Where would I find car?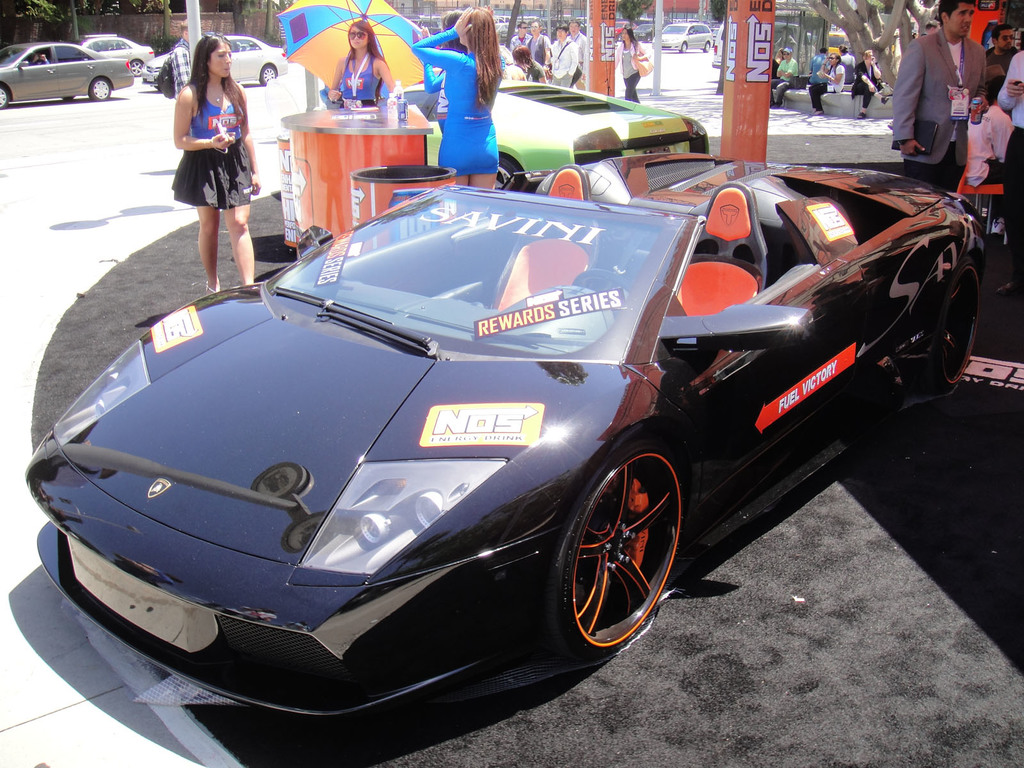
At bbox(0, 39, 138, 114).
